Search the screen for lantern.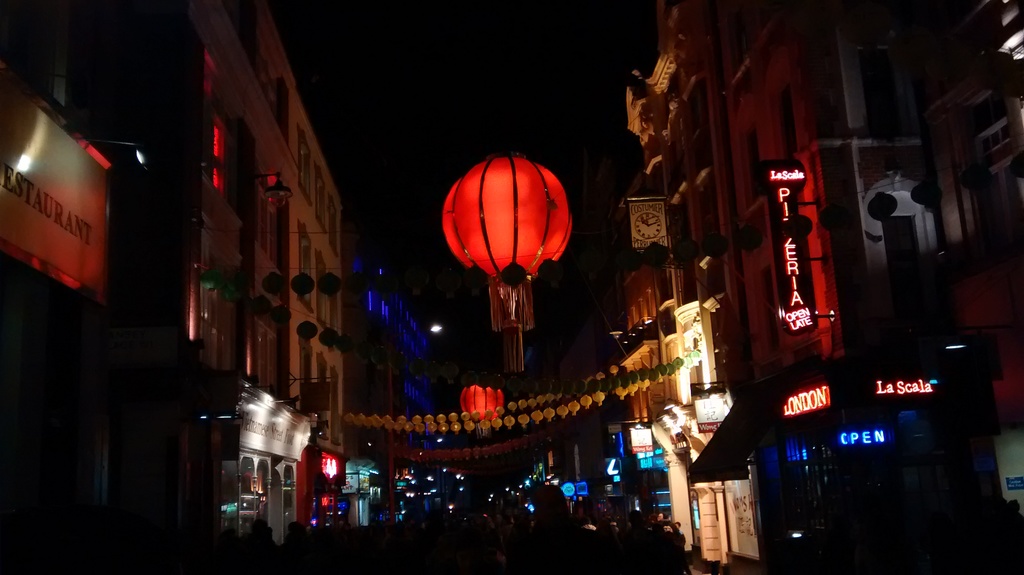
Found at BBox(433, 150, 580, 296).
